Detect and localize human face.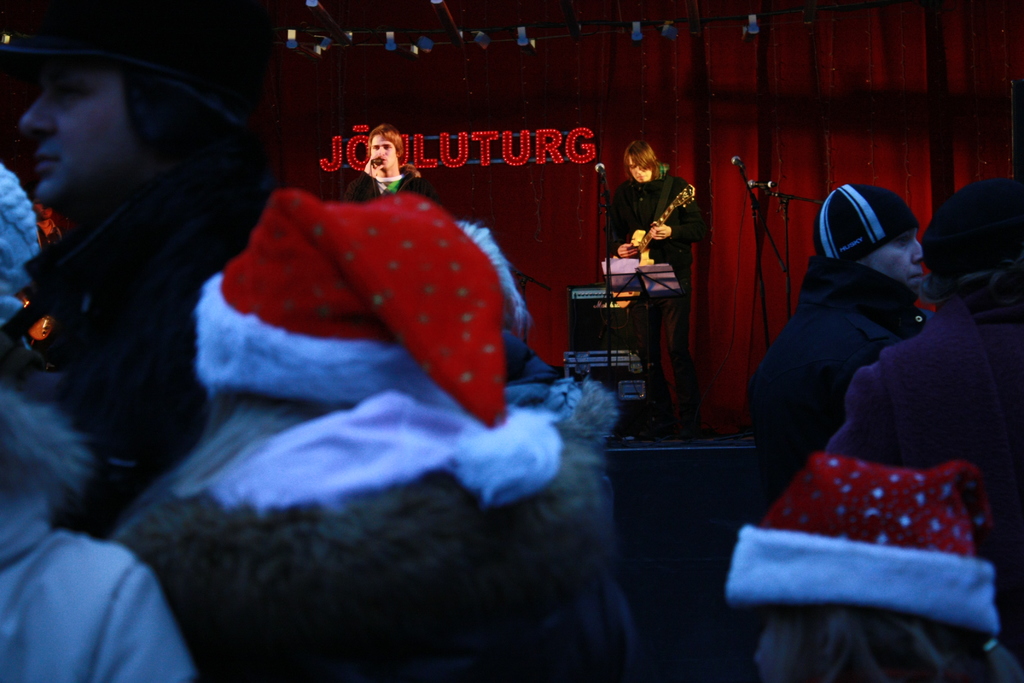
Localized at <region>628, 157, 653, 185</region>.
